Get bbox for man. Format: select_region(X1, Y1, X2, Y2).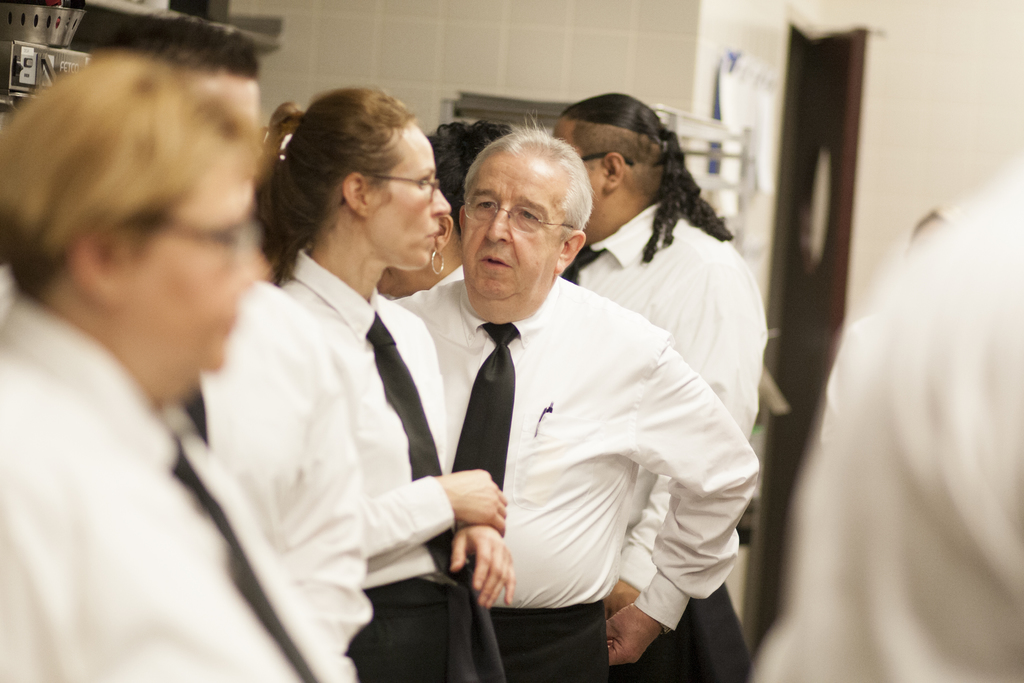
select_region(557, 86, 755, 682).
